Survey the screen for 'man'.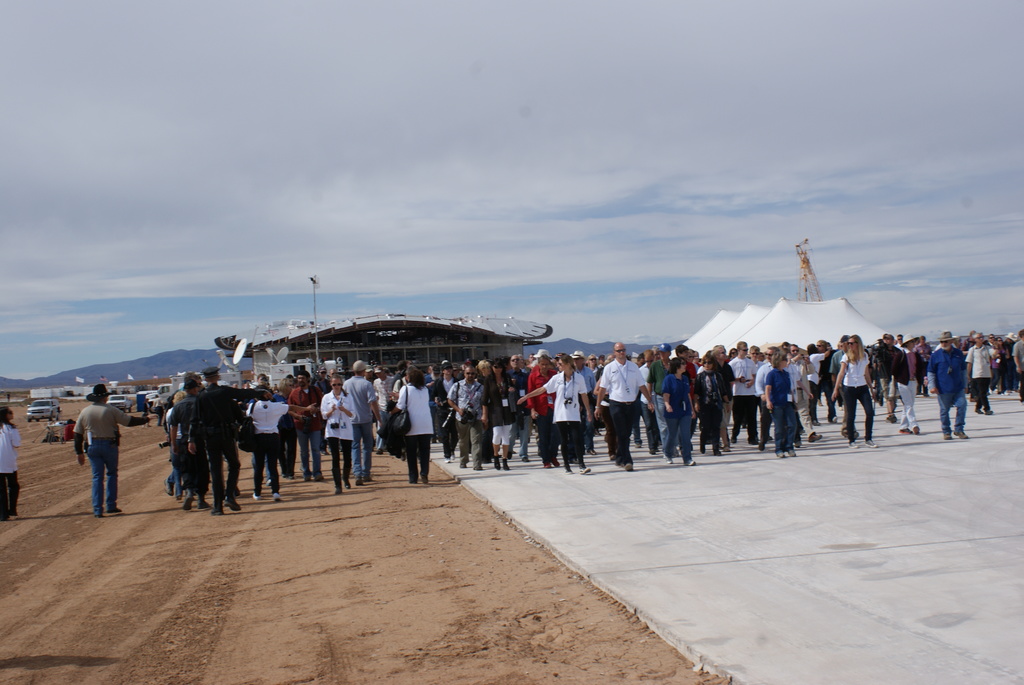
Survey found: <bbox>371, 363, 401, 453</bbox>.
